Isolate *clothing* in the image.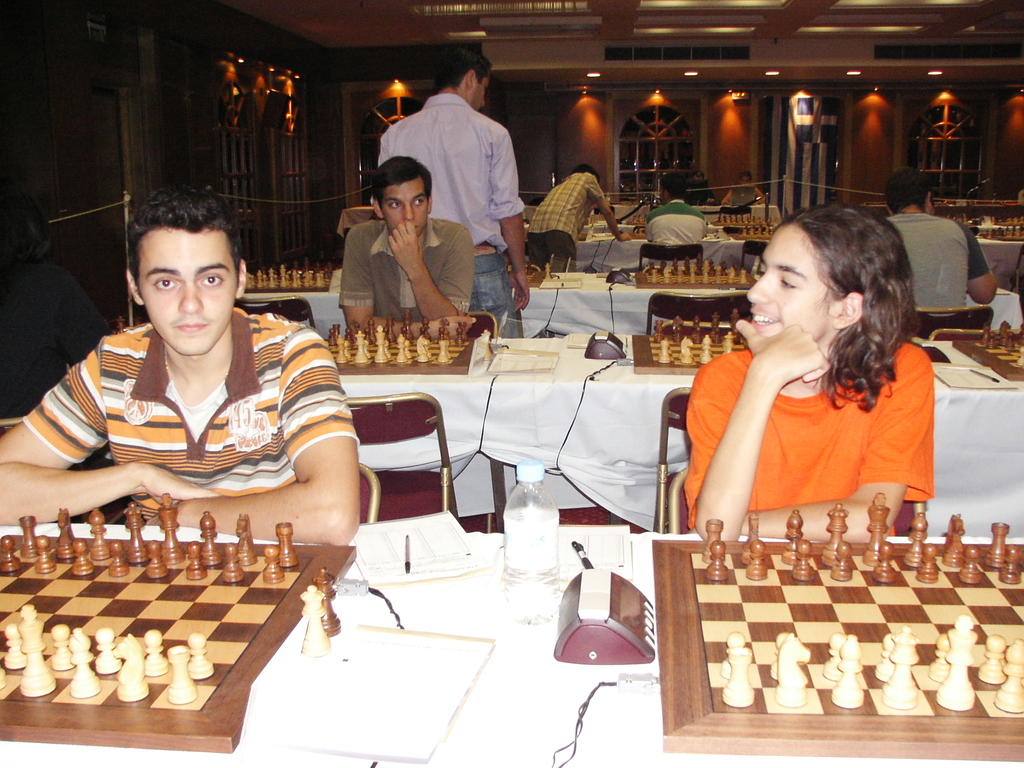
Isolated region: x1=721, y1=184, x2=767, y2=209.
